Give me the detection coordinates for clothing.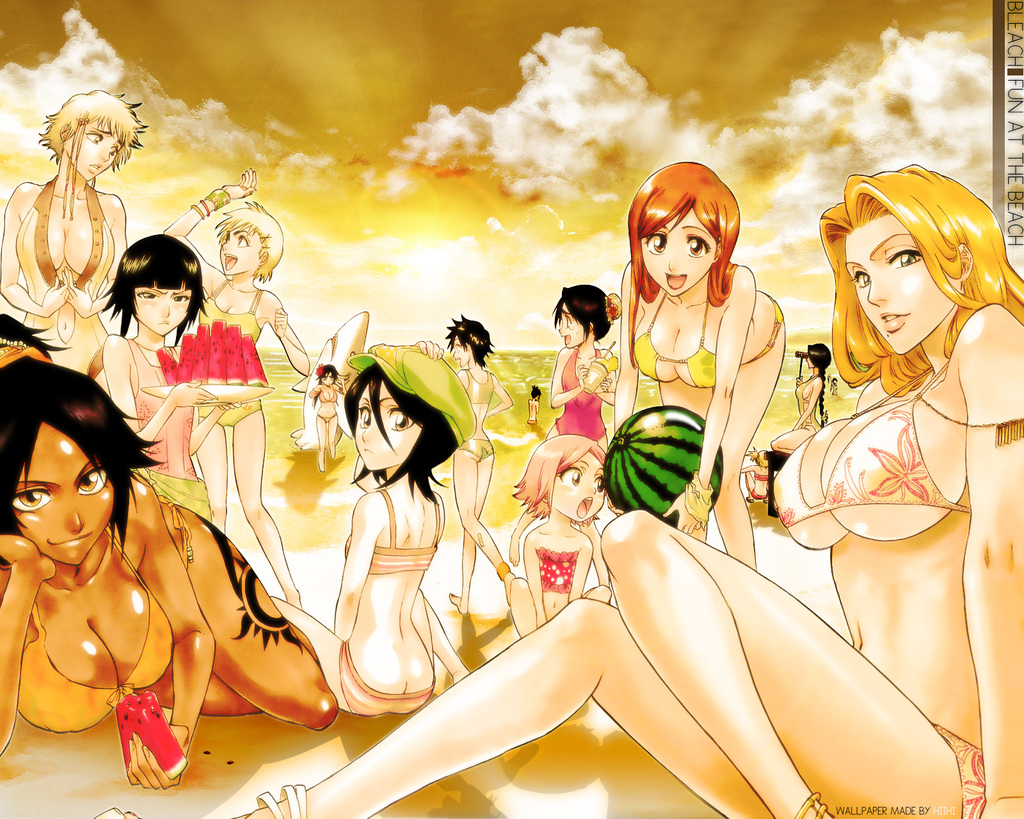
x1=339 y1=642 x2=427 y2=728.
